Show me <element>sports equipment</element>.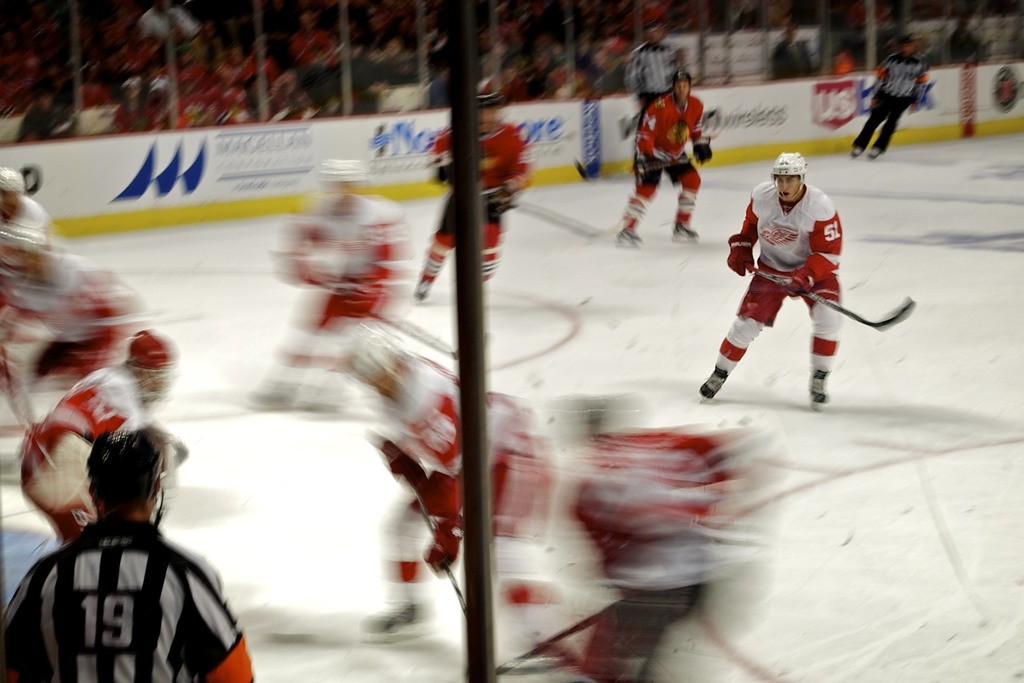
<element>sports equipment</element> is here: <region>671, 71, 696, 100</region>.
